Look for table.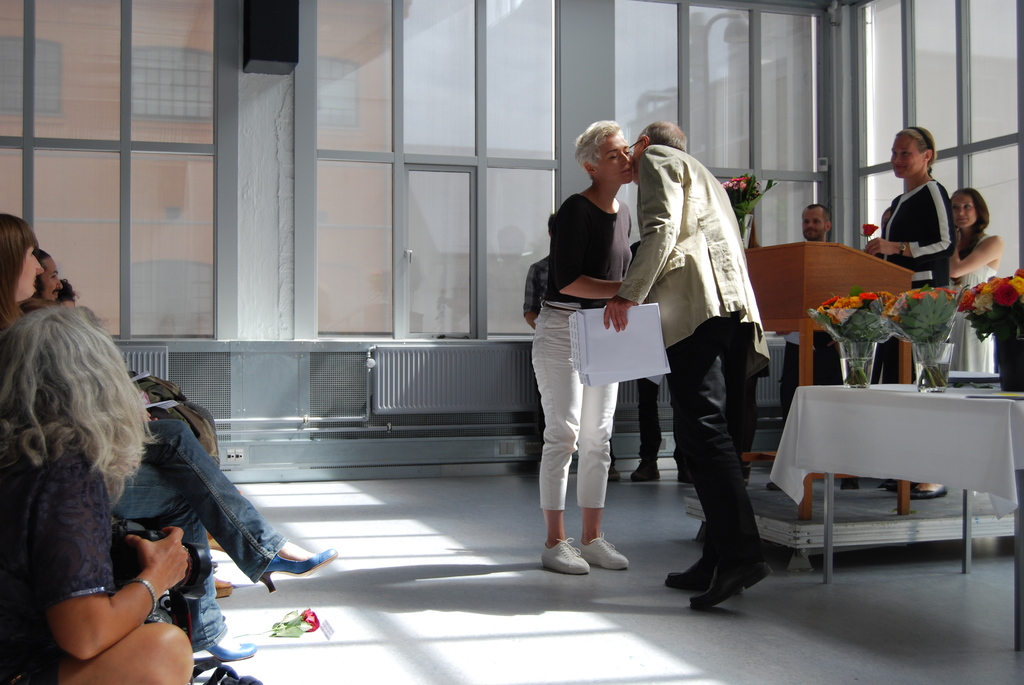
Found: l=761, t=377, r=1016, b=587.
